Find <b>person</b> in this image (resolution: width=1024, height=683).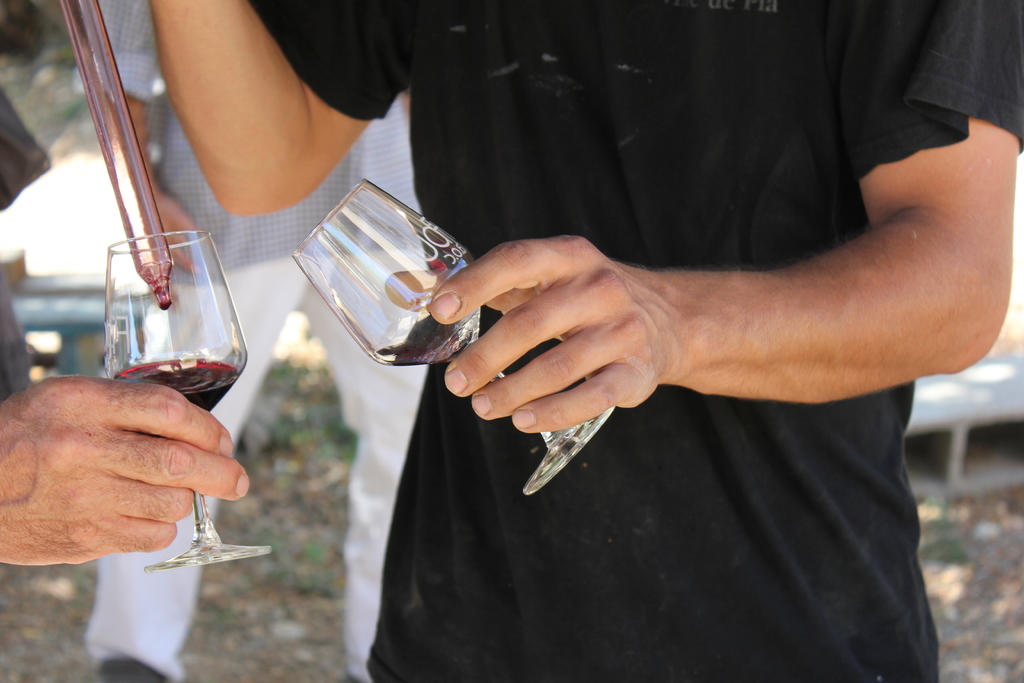
rect(141, 0, 1023, 680).
